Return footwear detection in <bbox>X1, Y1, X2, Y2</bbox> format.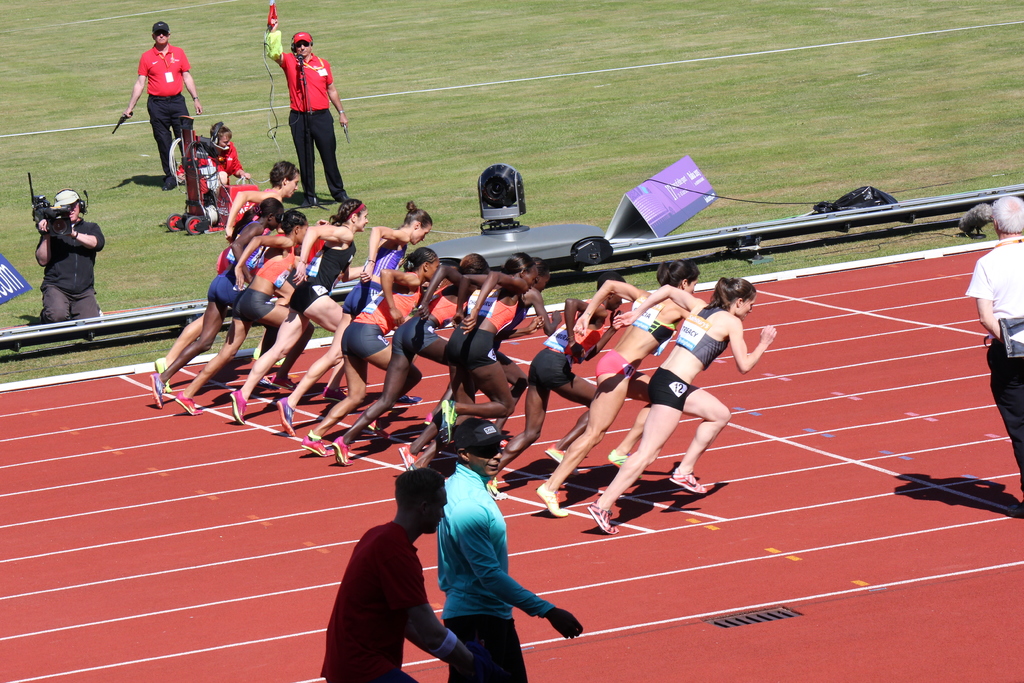
<bbox>442, 397, 456, 441</bbox>.
